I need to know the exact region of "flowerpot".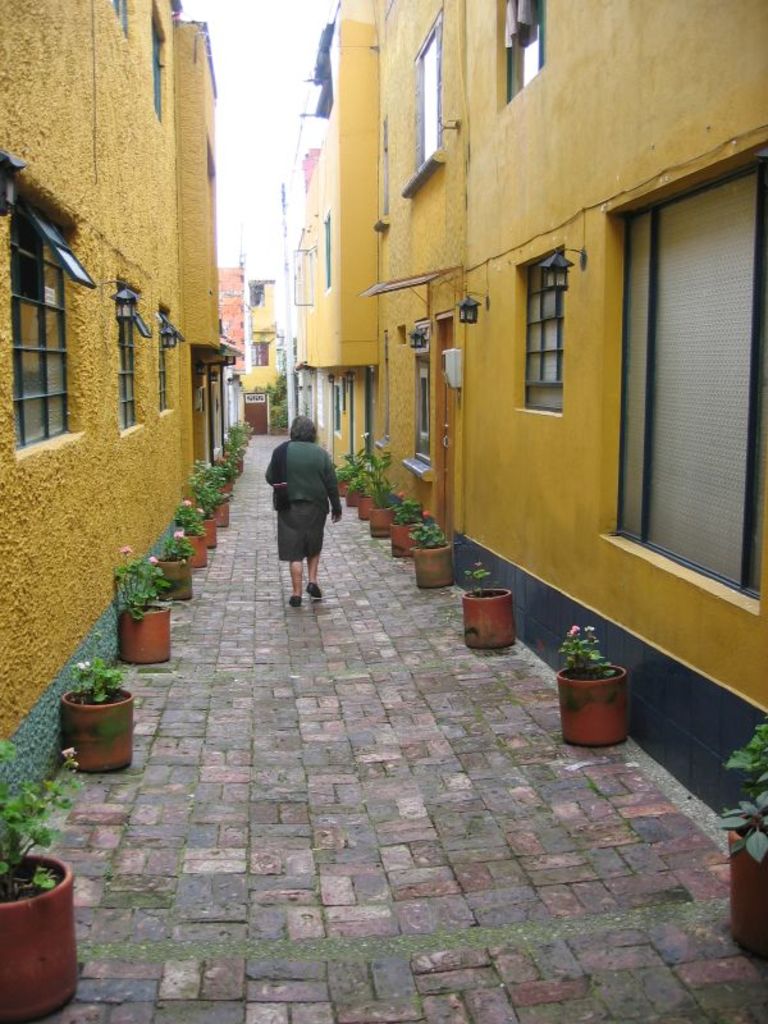
Region: region(58, 681, 137, 773).
